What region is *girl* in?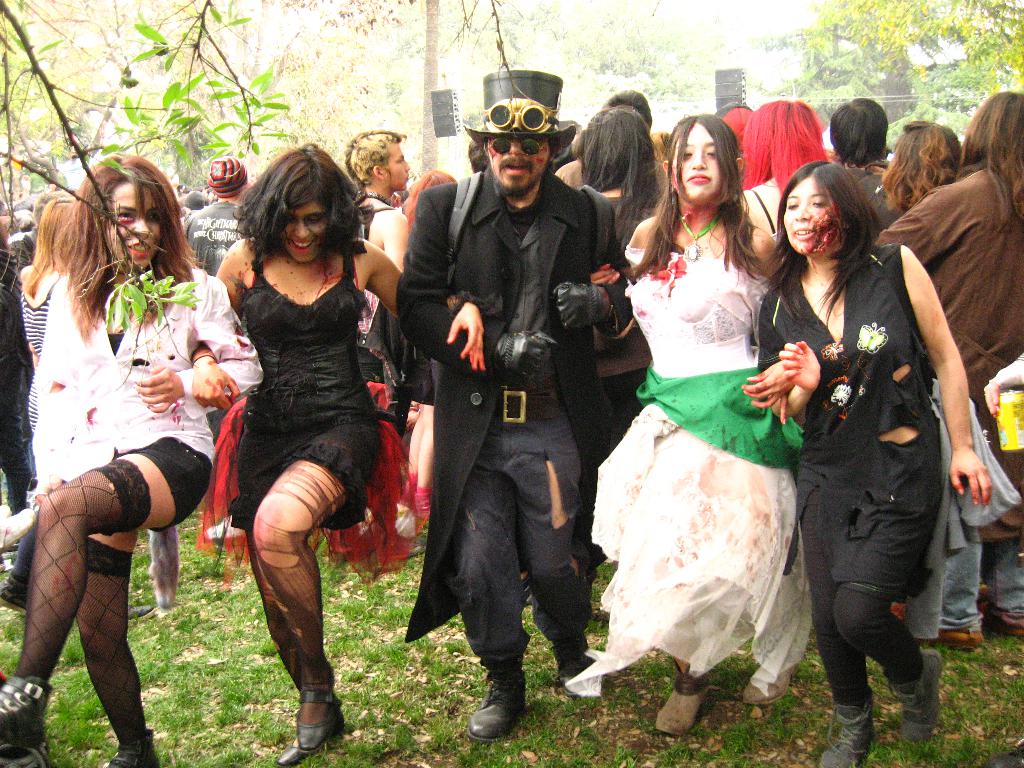
bbox=[193, 135, 486, 766].
